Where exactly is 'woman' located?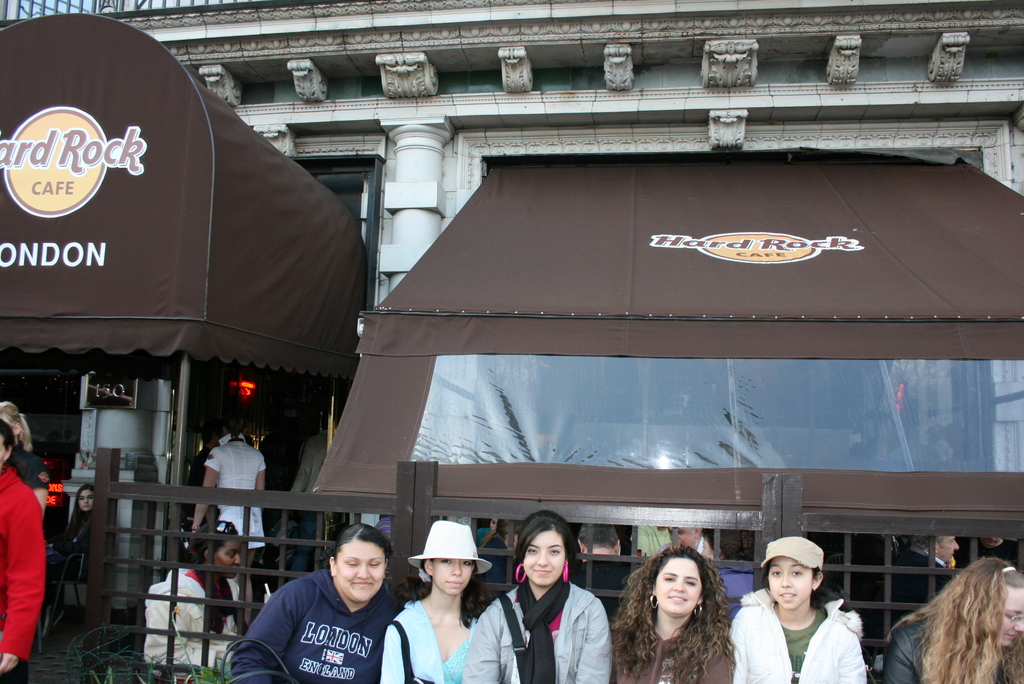
Its bounding box is {"left": 134, "top": 528, "right": 256, "bottom": 683}.
